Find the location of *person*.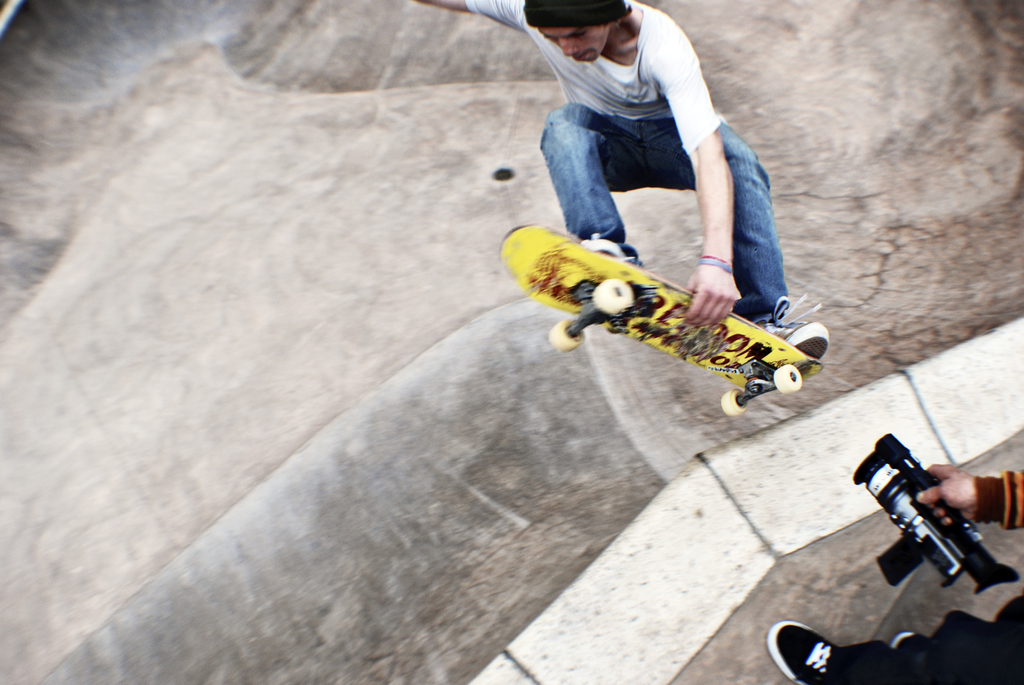
Location: box=[501, 0, 775, 310].
